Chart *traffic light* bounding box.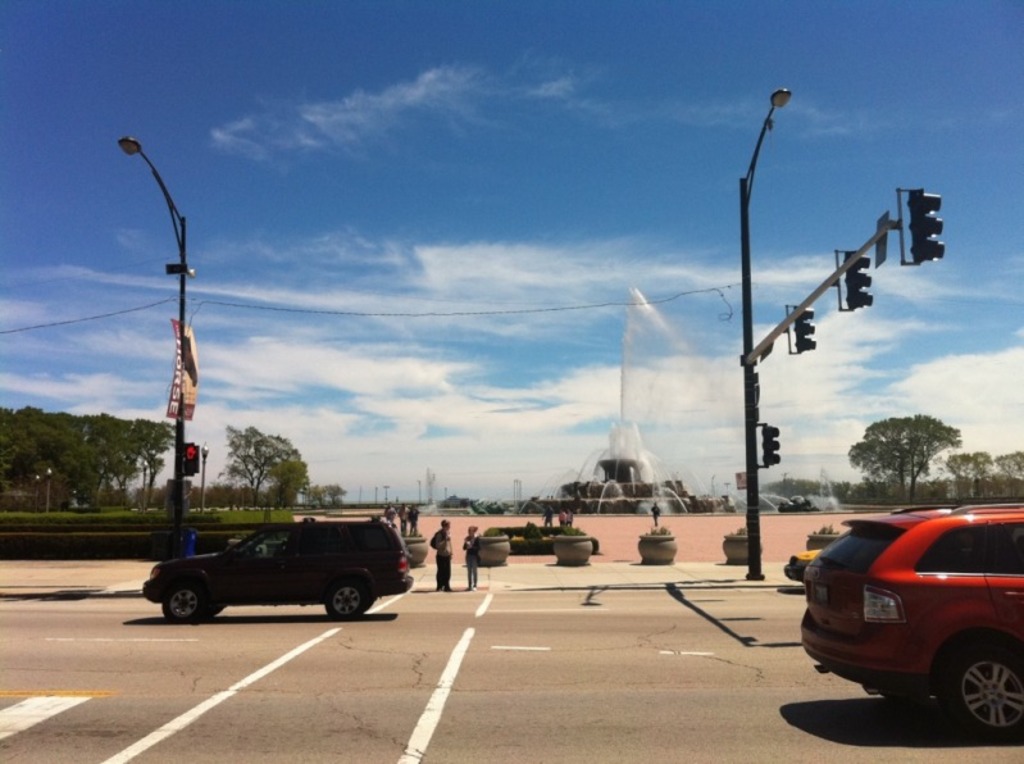
Charted: 910:190:946:262.
